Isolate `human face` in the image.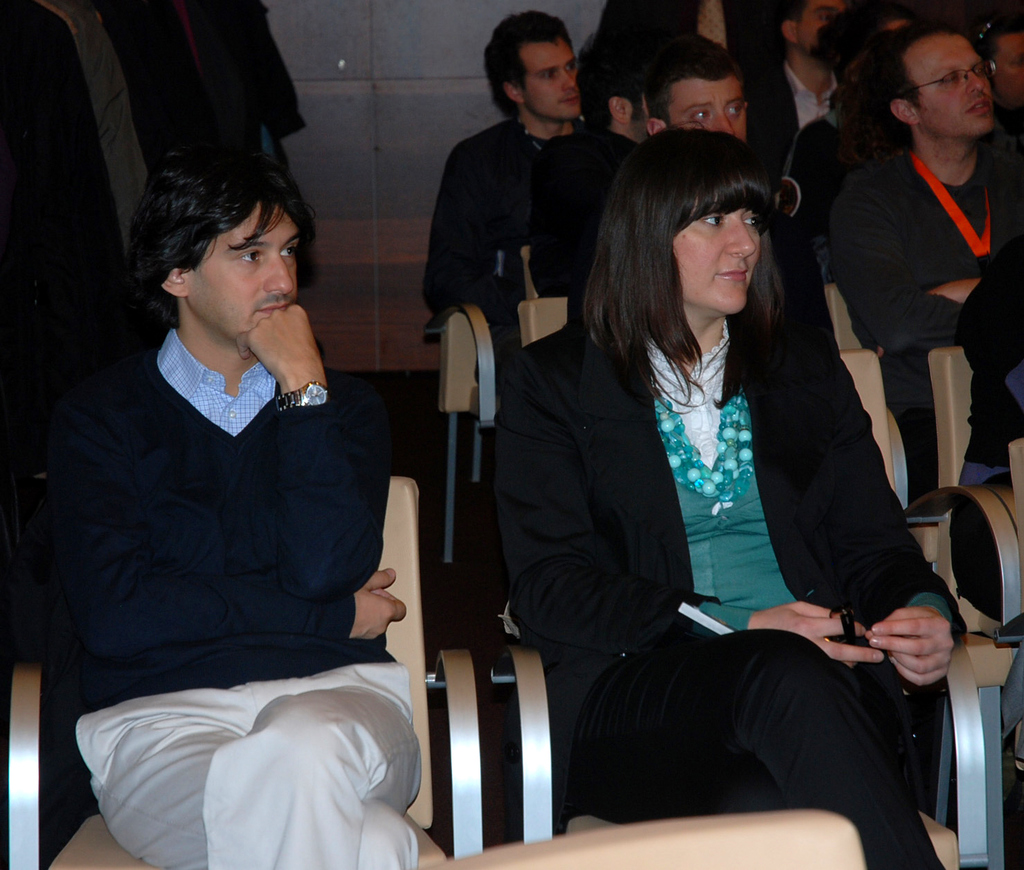
Isolated region: (x1=188, y1=203, x2=300, y2=340).
